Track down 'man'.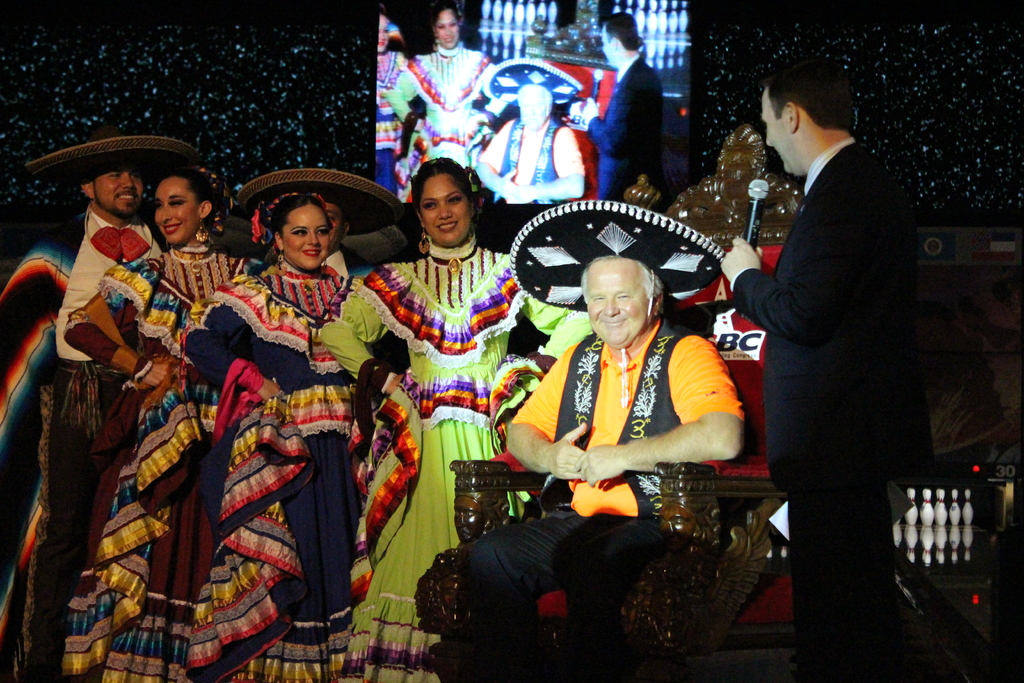
Tracked to [472,53,585,206].
